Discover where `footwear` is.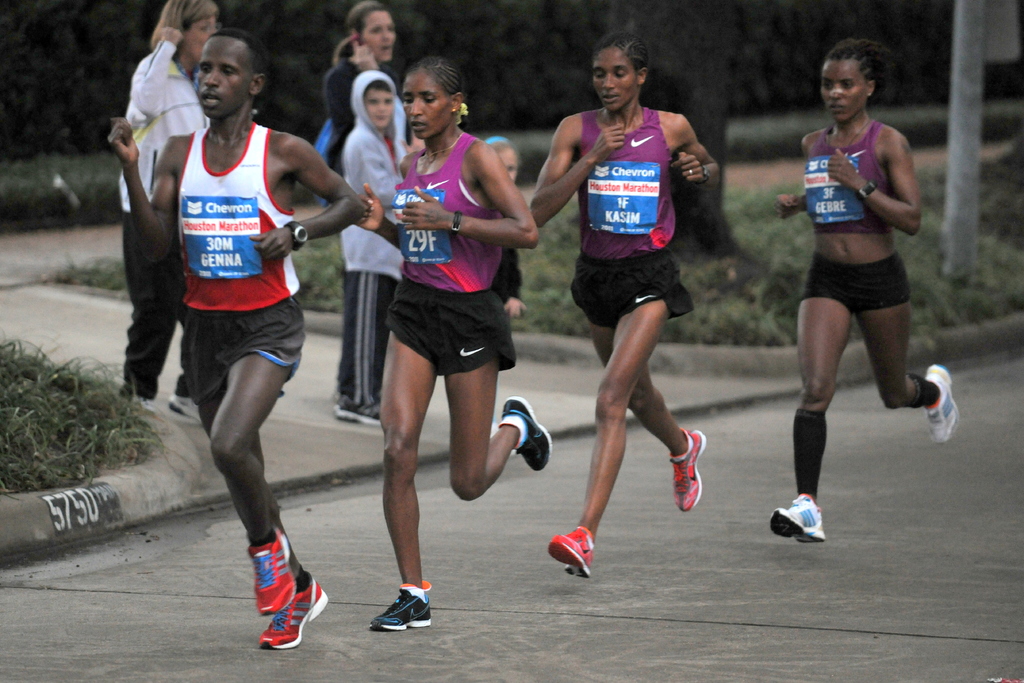
Discovered at locate(168, 399, 203, 420).
